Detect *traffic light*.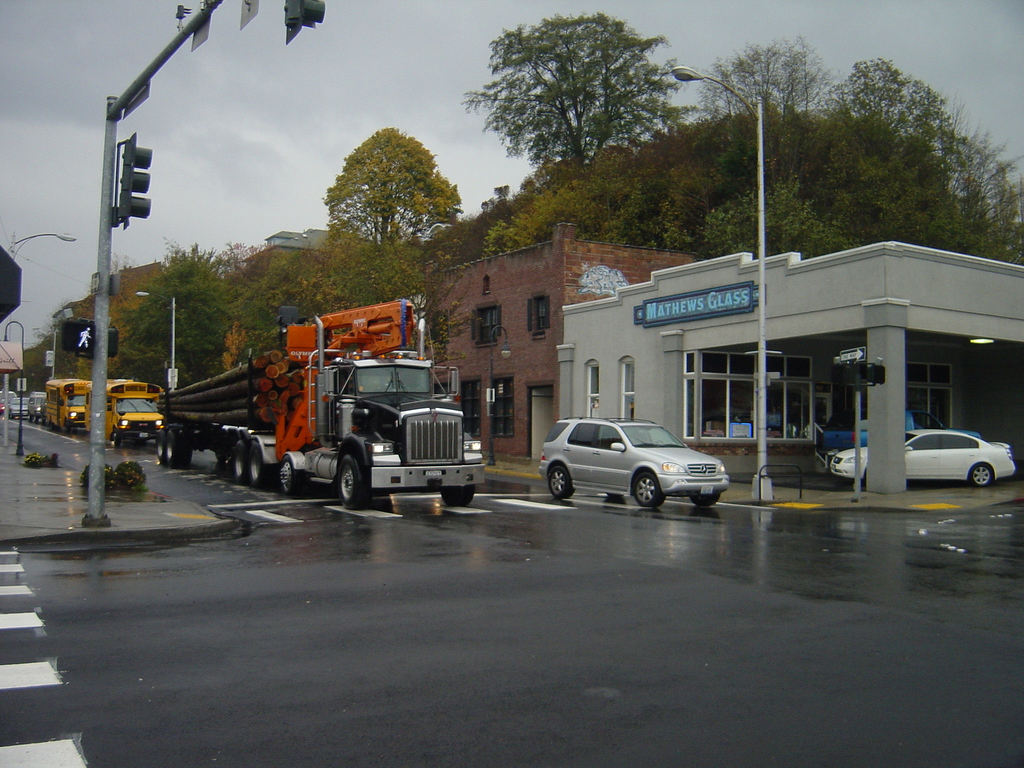
Detected at rect(62, 320, 93, 355).
